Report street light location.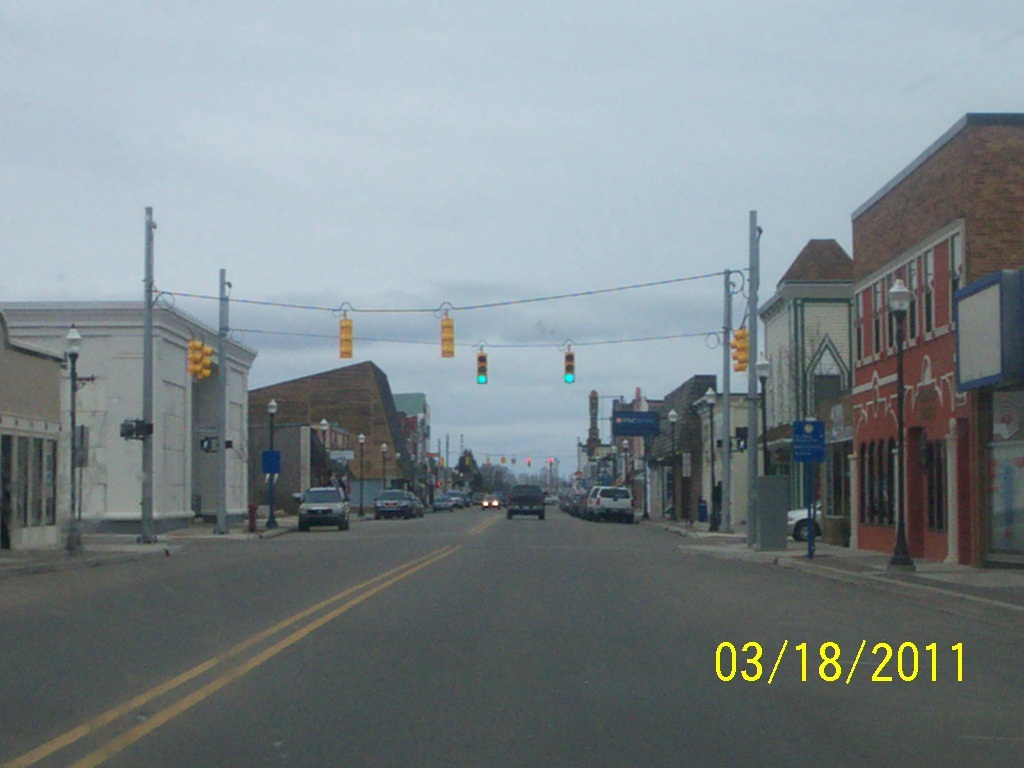
Report: (381, 443, 388, 488).
